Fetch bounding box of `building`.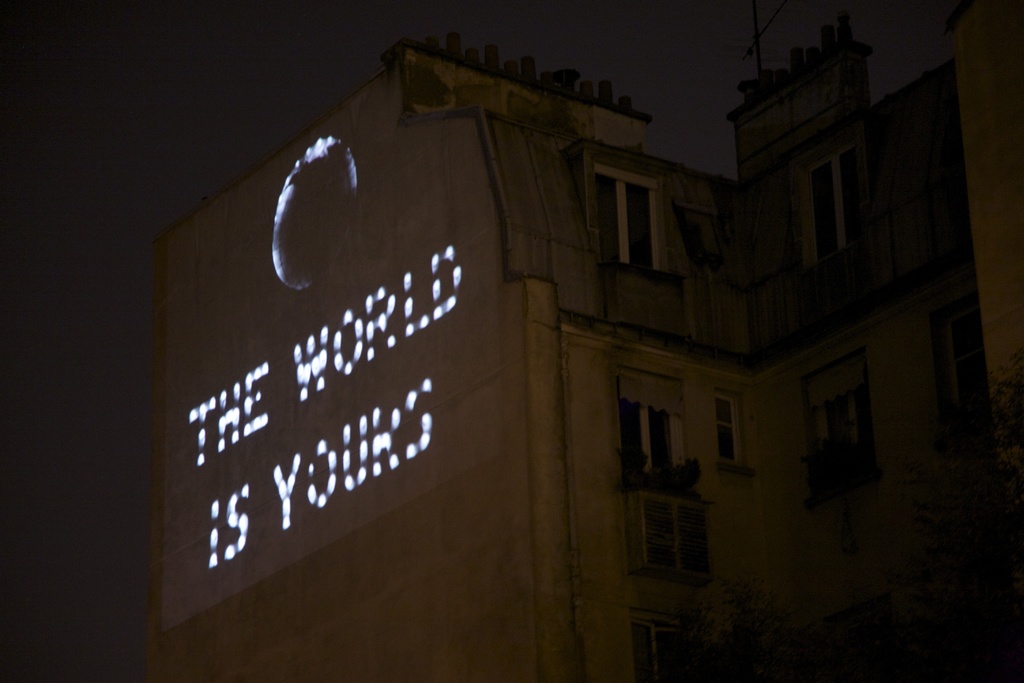
Bbox: (left=145, top=31, right=1022, bottom=682).
